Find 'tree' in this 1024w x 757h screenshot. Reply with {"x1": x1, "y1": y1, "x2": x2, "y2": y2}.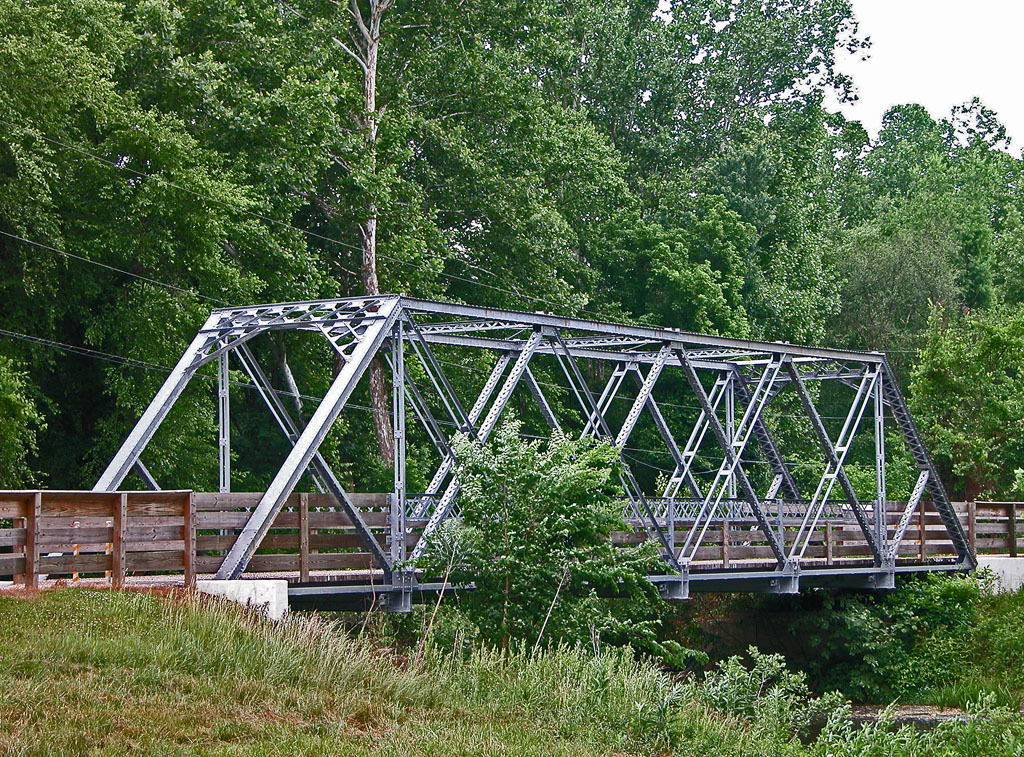
{"x1": 406, "y1": 371, "x2": 671, "y2": 657}.
